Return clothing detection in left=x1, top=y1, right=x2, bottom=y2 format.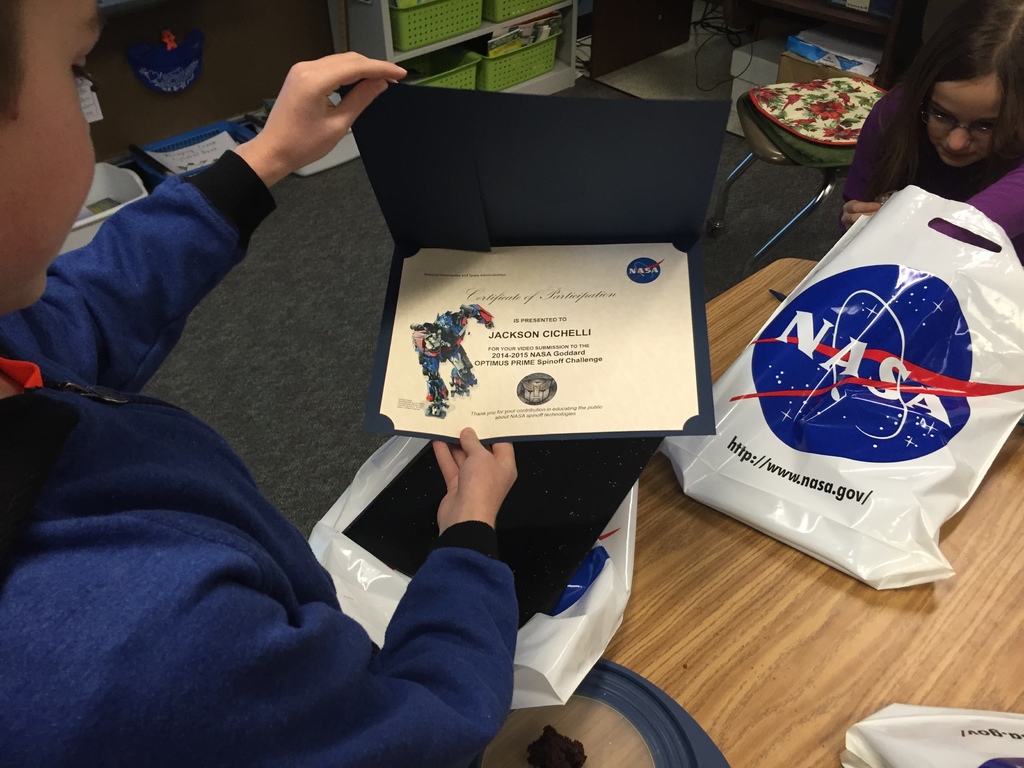
left=847, top=99, right=1011, bottom=199.
